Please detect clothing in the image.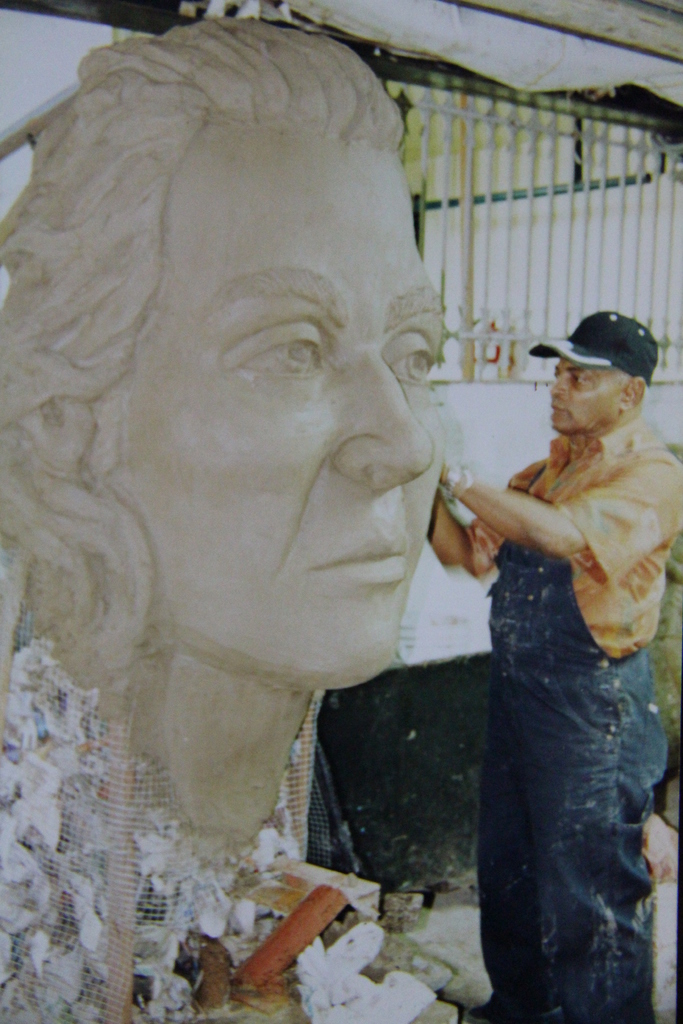
rect(447, 309, 679, 990).
